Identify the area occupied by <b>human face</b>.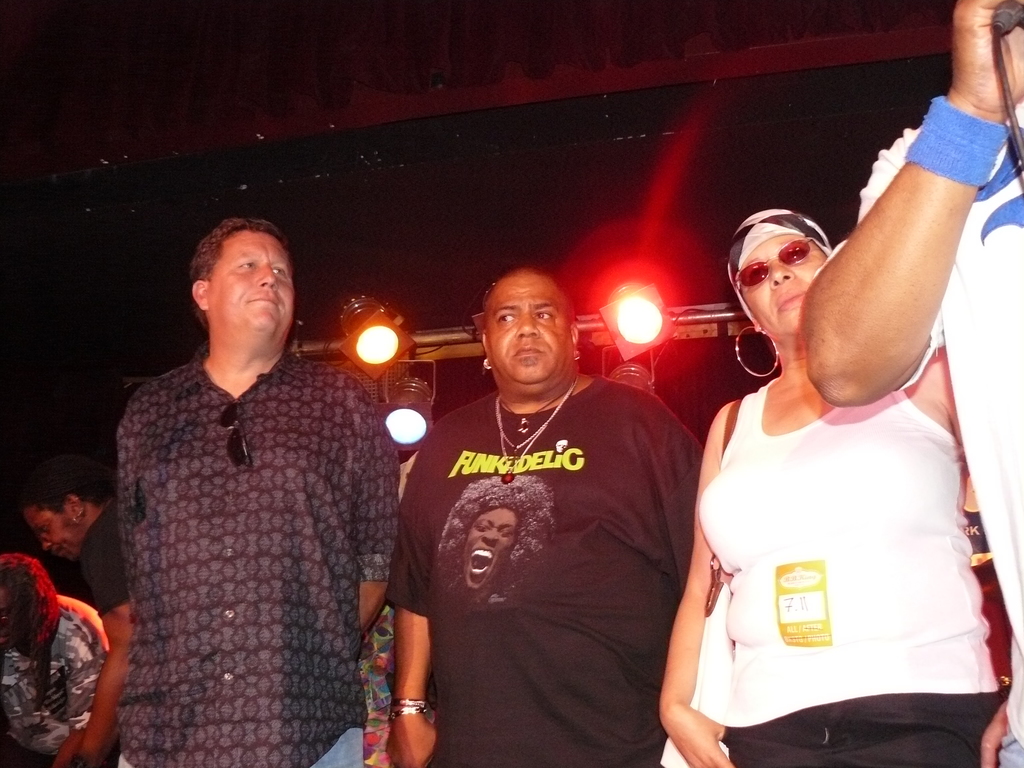
Area: pyautogui.locateOnScreen(495, 273, 565, 395).
